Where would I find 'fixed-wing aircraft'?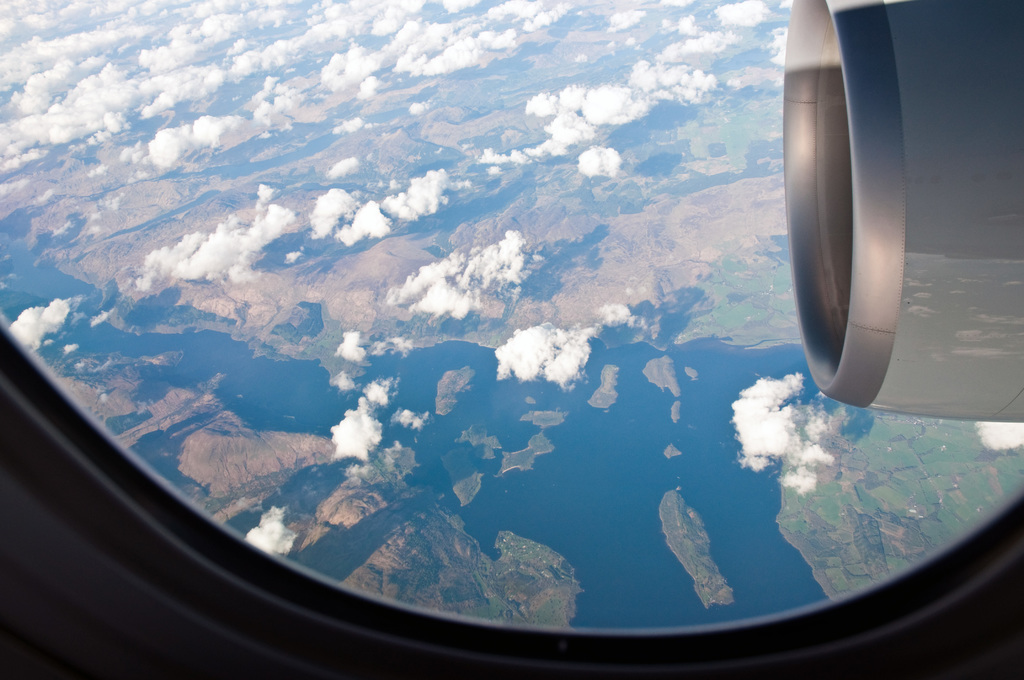
At 0/0/1023/679.
